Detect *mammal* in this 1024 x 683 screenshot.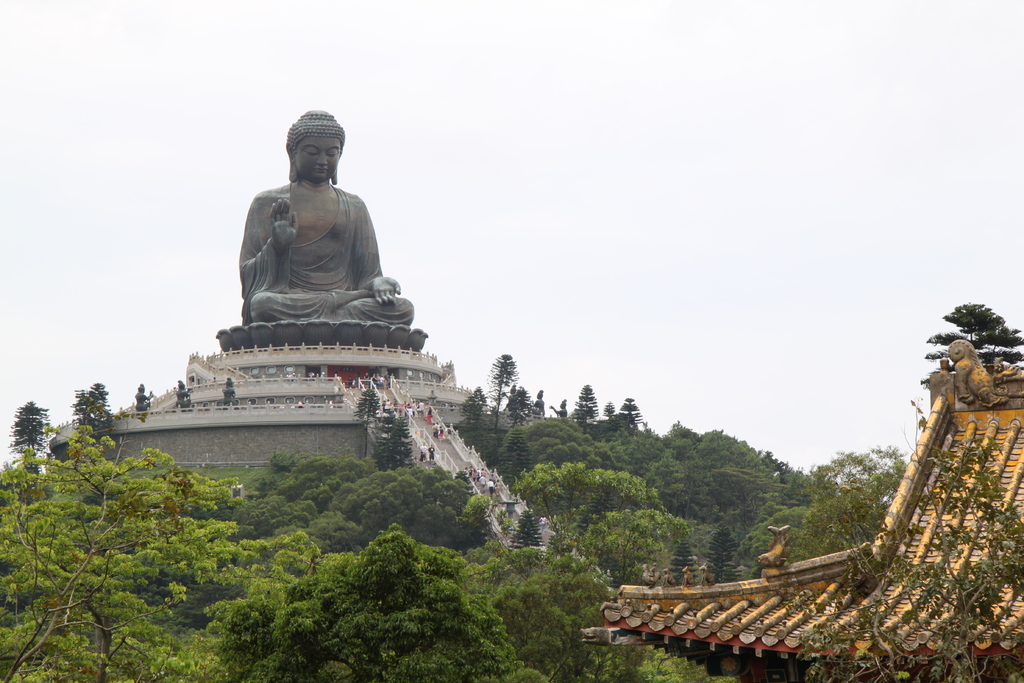
Detection: [x1=298, y1=400, x2=302, y2=409].
